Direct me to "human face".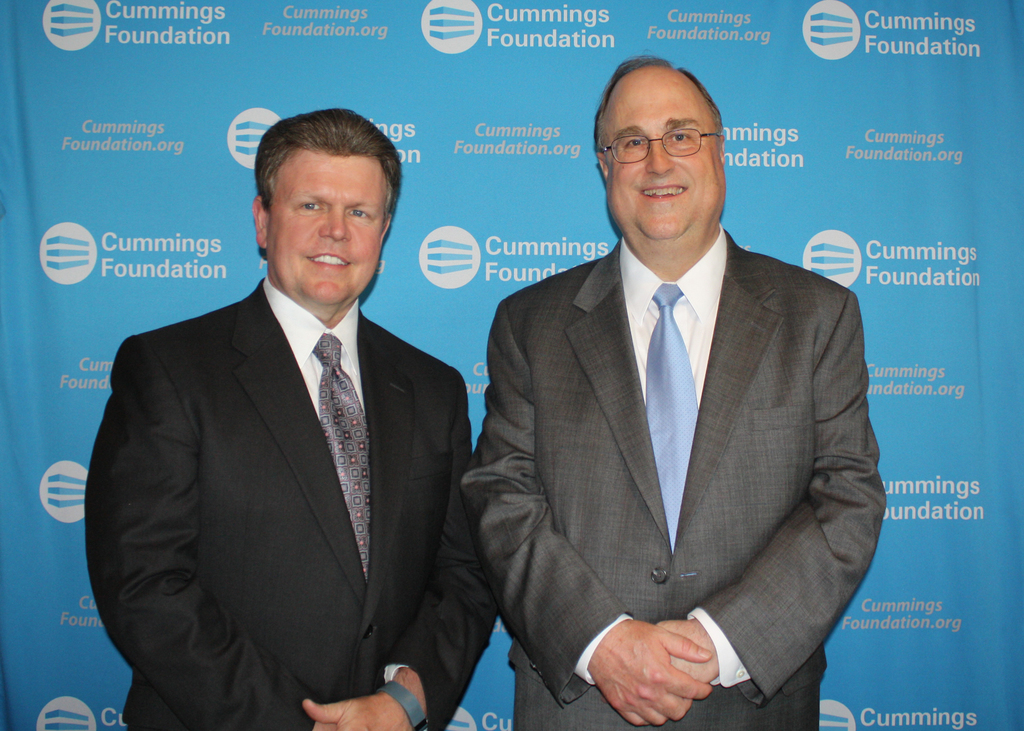
Direction: [267, 145, 383, 307].
